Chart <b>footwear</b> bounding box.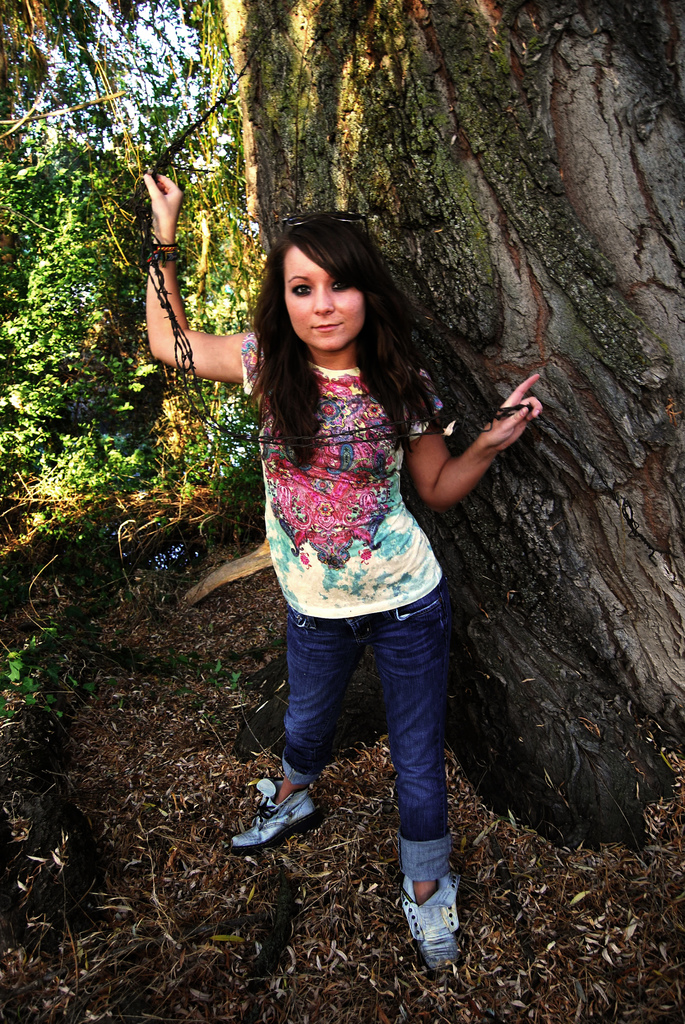
Charted: l=228, t=772, r=313, b=848.
